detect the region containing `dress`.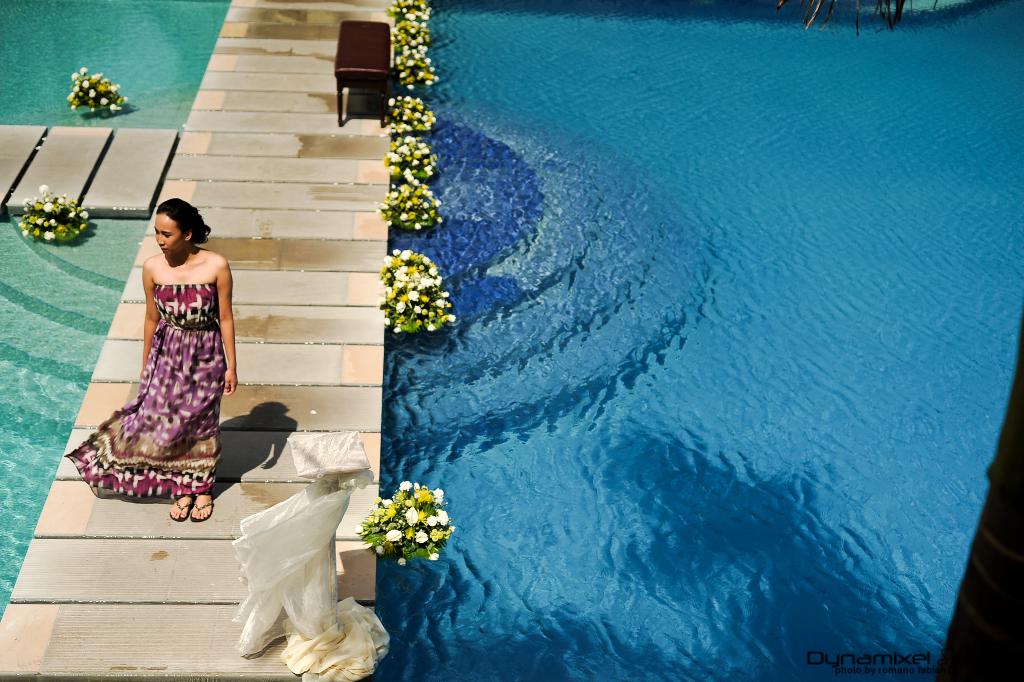
detection(61, 282, 229, 499).
